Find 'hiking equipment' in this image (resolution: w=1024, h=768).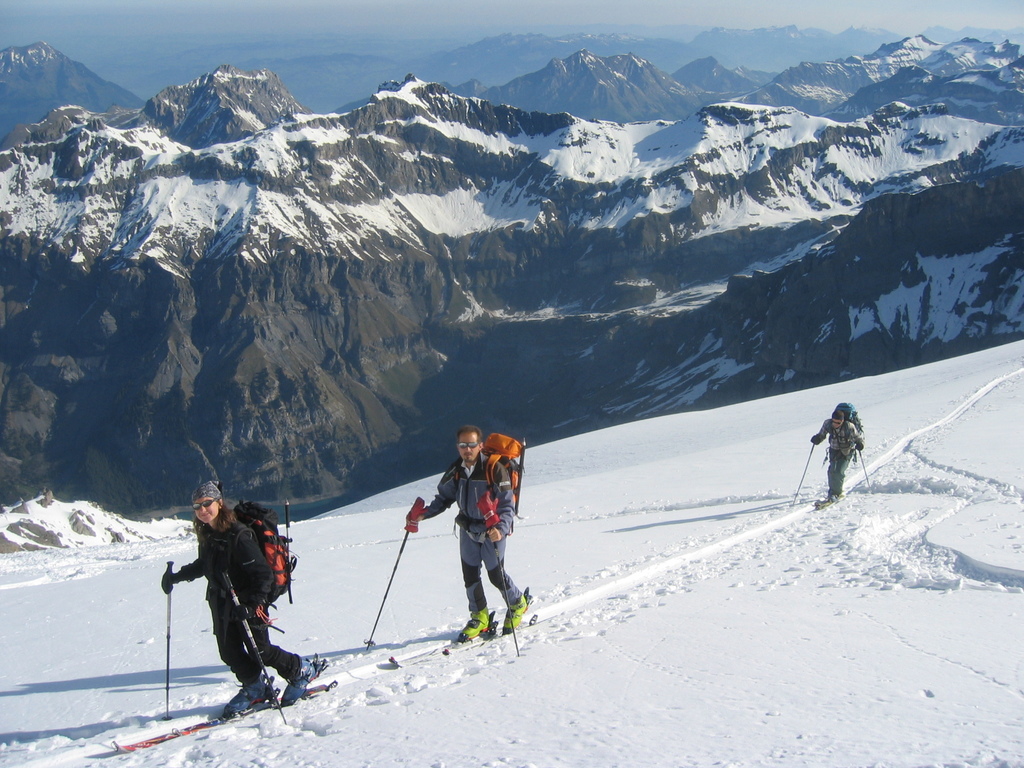
<bbox>788, 438, 819, 509</bbox>.
